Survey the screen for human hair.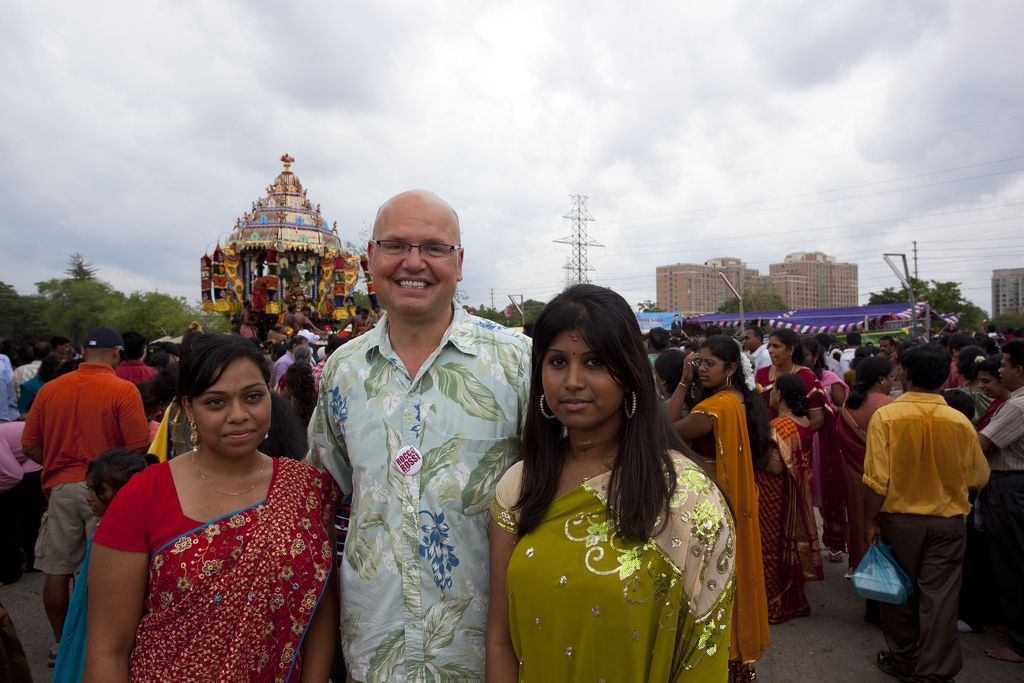
Survey found: [left=980, top=352, right=1000, bottom=384].
